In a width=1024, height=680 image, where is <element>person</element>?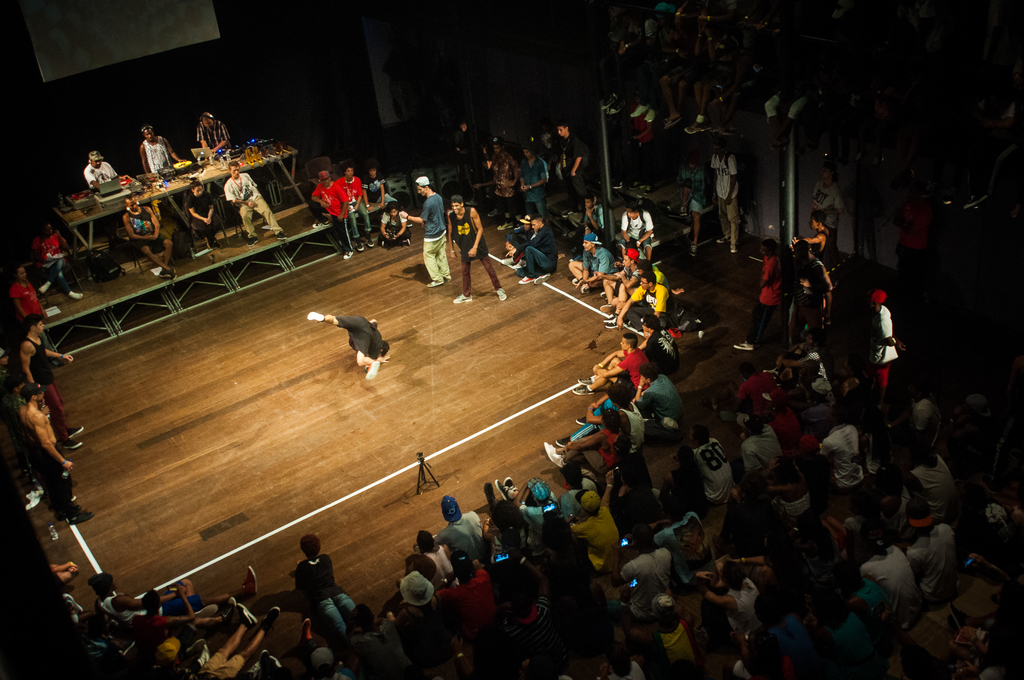
pyautogui.locateOnScreen(488, 556, 568, 660).
